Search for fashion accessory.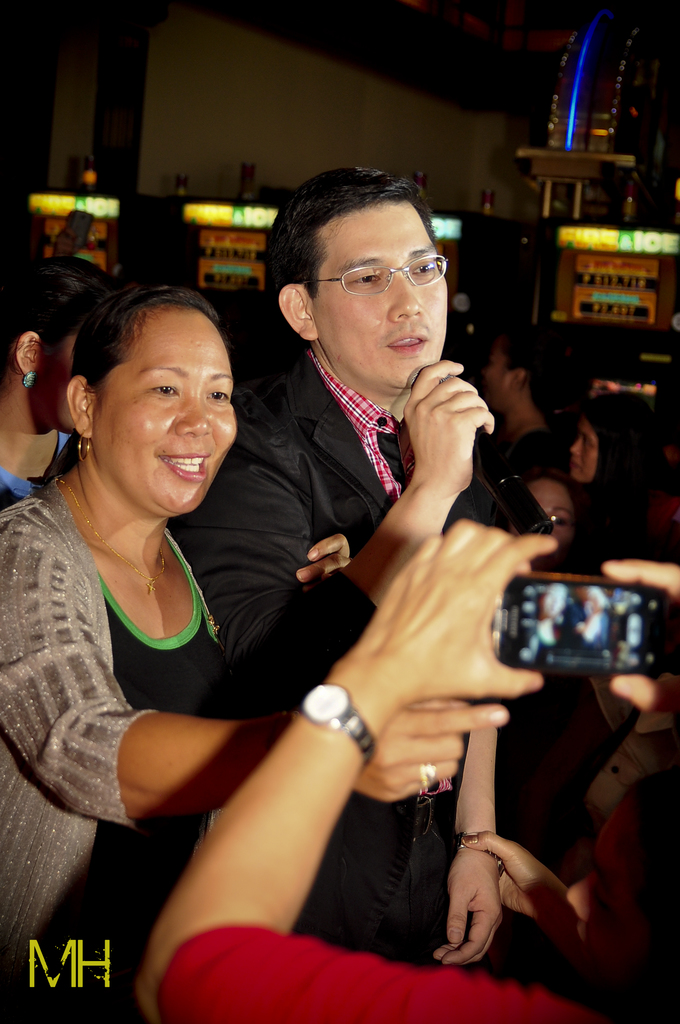
Found at <region>419, 766, 438, 789</region>.
